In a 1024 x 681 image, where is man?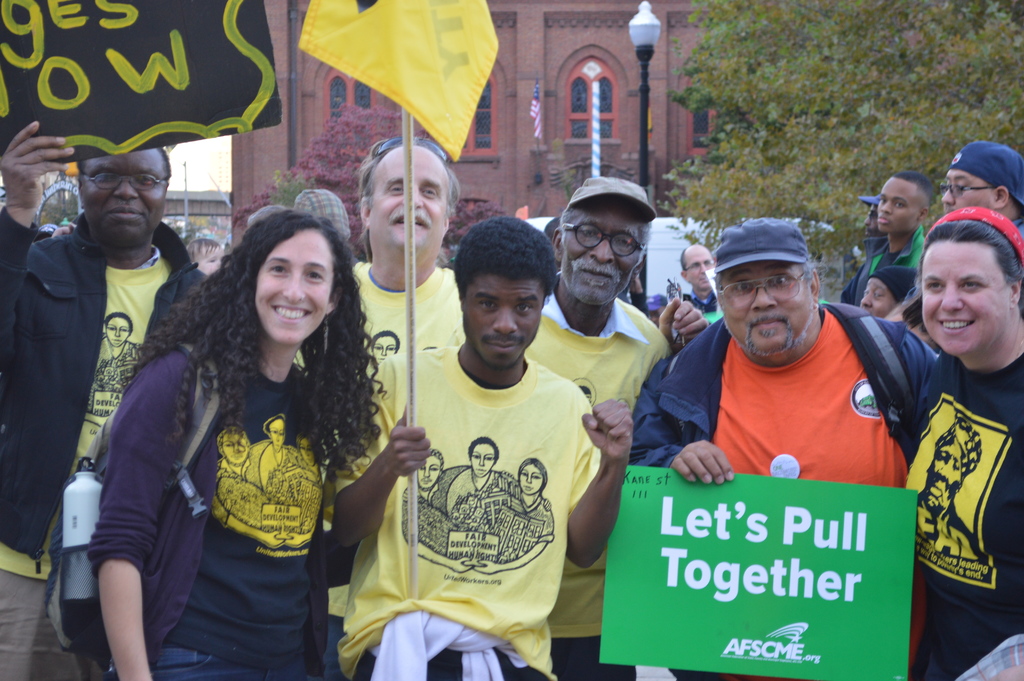
box=[845, 172, 934, 300].
